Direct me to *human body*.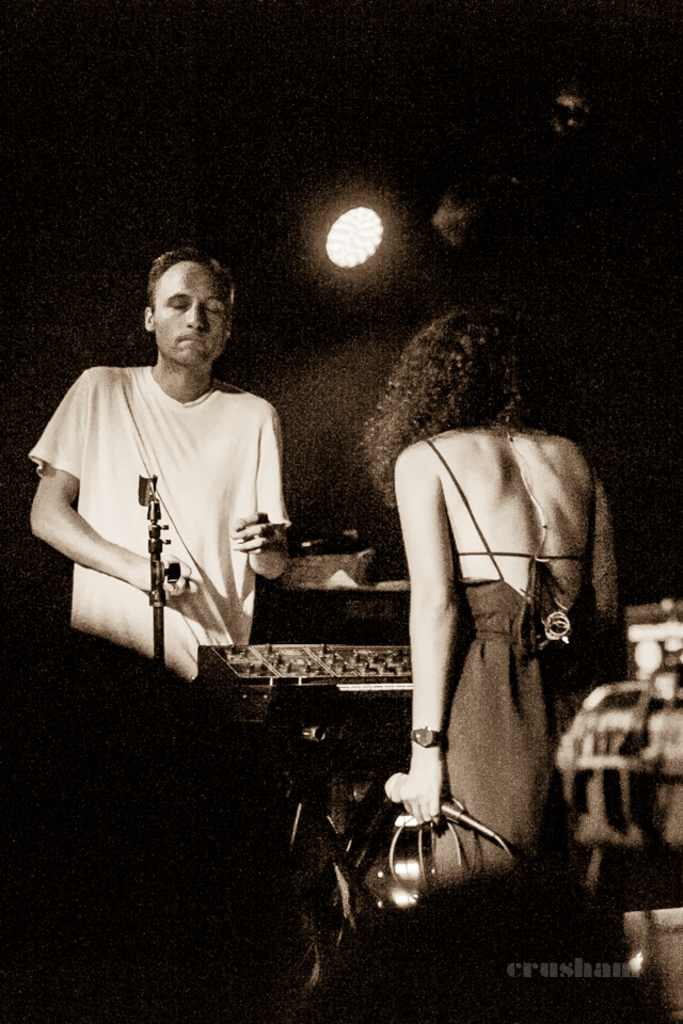
Direction: <box>393,416,629,909</box>.
